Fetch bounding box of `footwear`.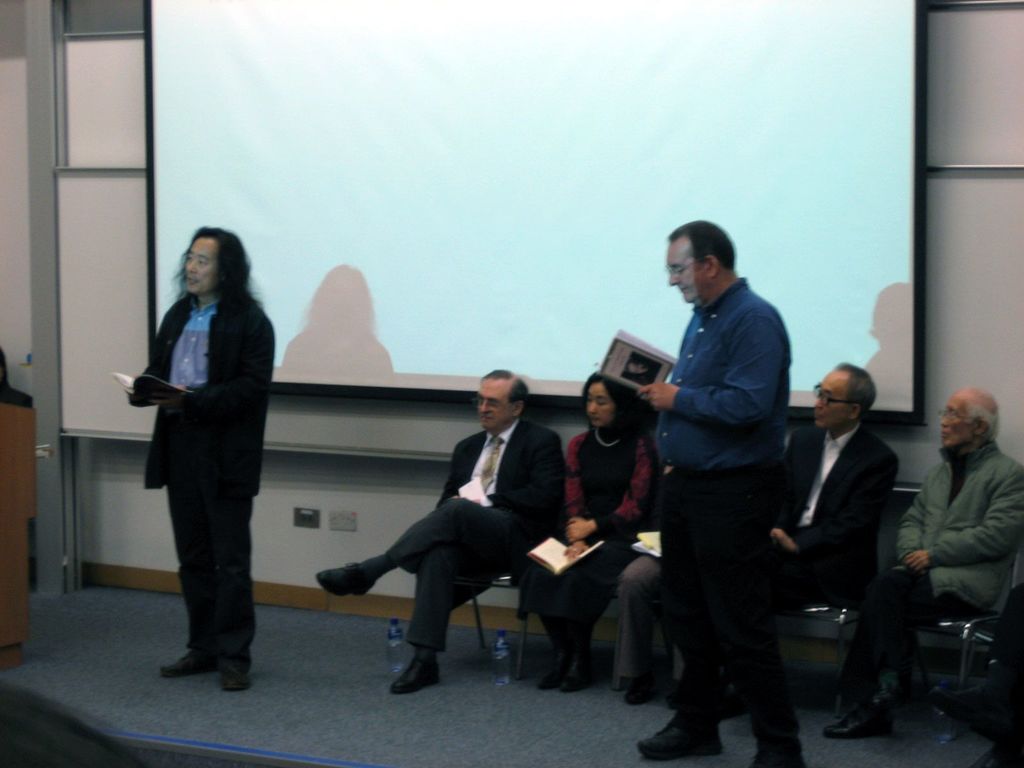
Bbox: Rect(540, 651, 551, 684).
